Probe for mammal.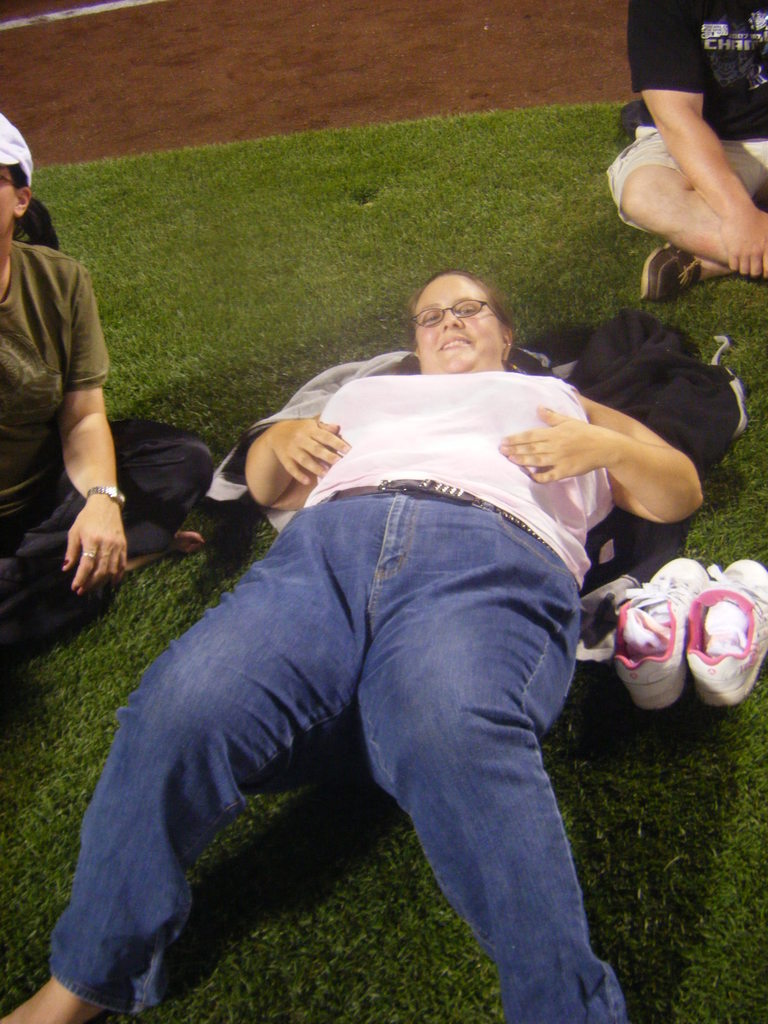
Probe result: bbox=(0, 113, 216, 646).
